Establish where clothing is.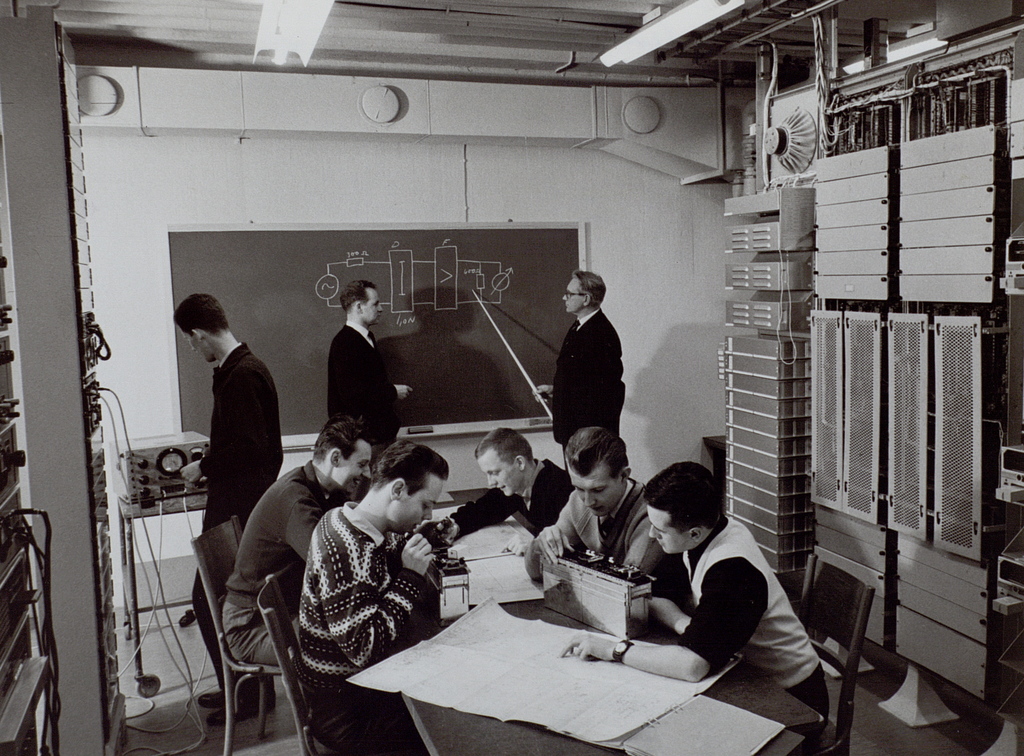
Established at (299, 494, 430, 755).
